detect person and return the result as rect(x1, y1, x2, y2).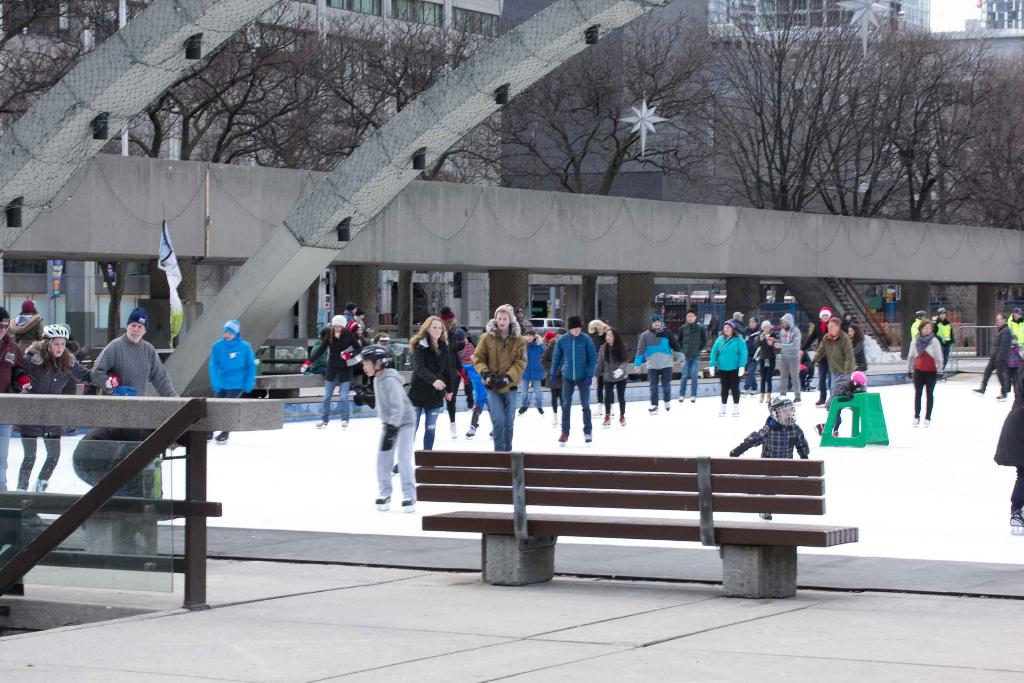
rect(360, 347, 414, 511).
